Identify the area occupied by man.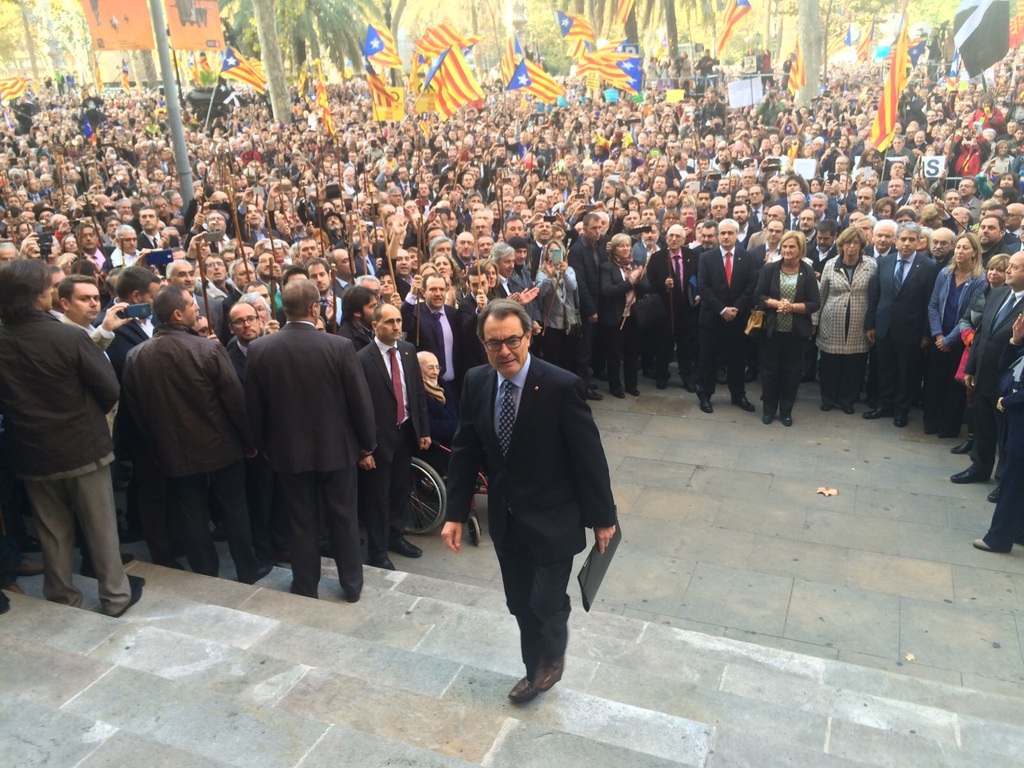
Area: left=955, top=173, right=980, bottom=210.
